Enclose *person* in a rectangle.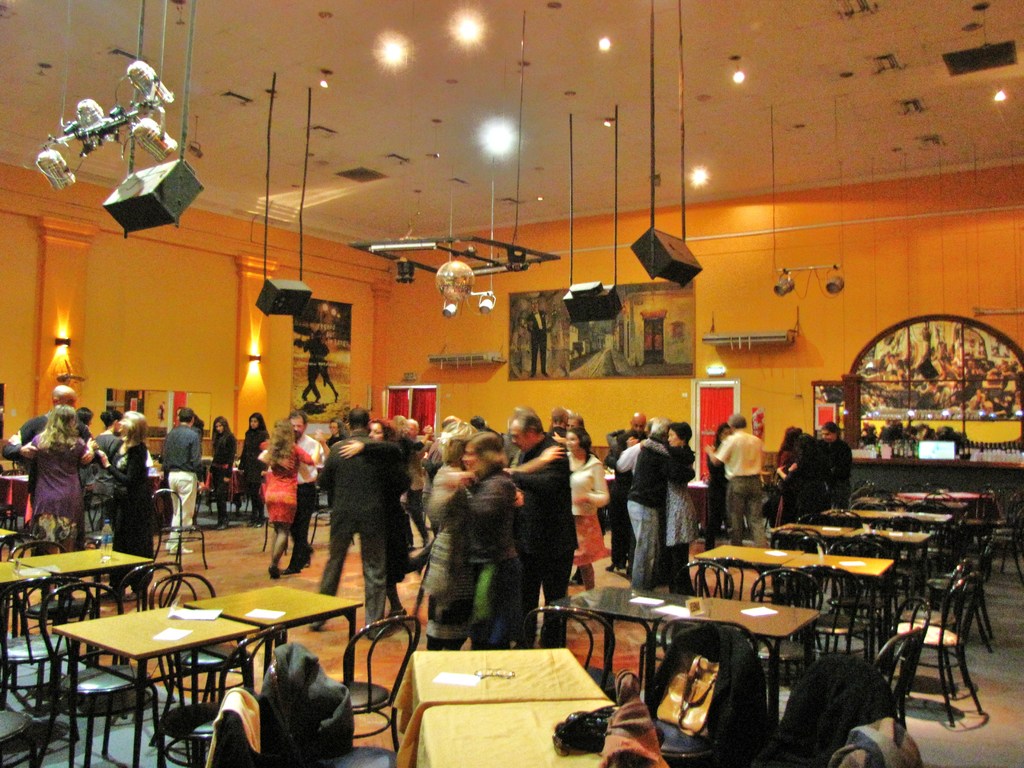
rect(586, 406, 669, 588).
